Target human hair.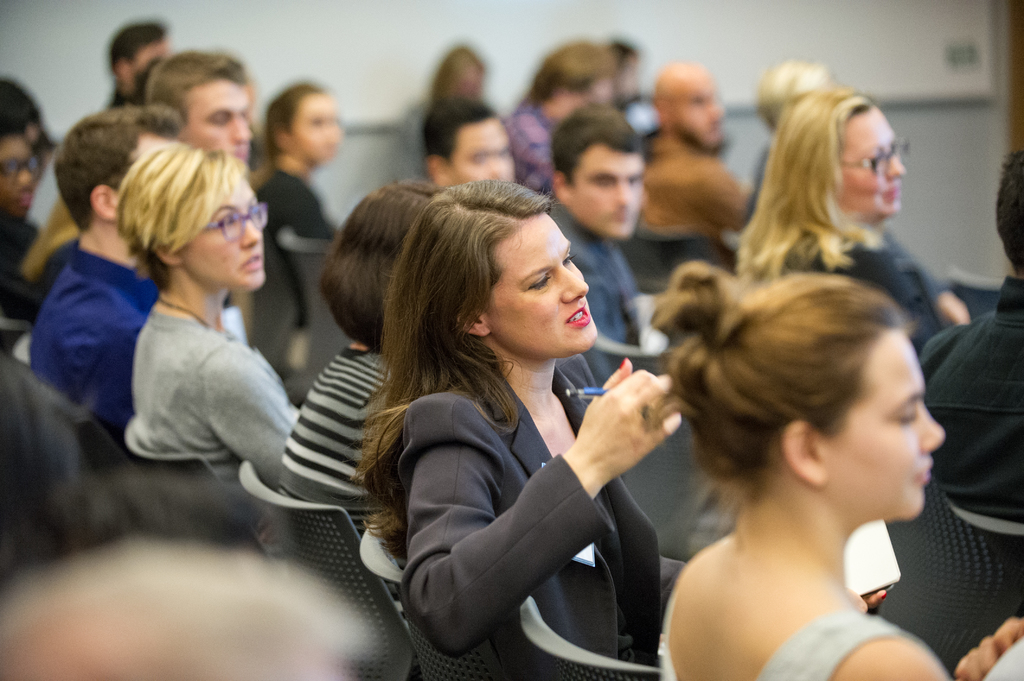
Target region: [115, 138, 251, 301].
